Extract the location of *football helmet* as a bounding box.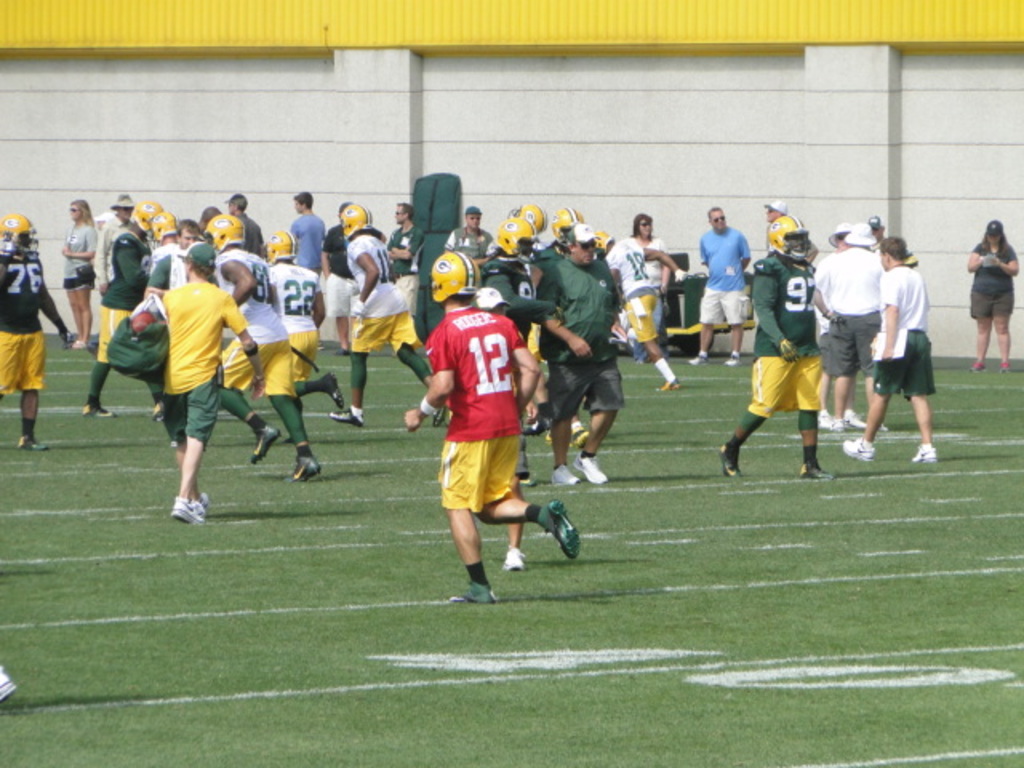
x1=587 y1=222 x2=614 y2=256.
